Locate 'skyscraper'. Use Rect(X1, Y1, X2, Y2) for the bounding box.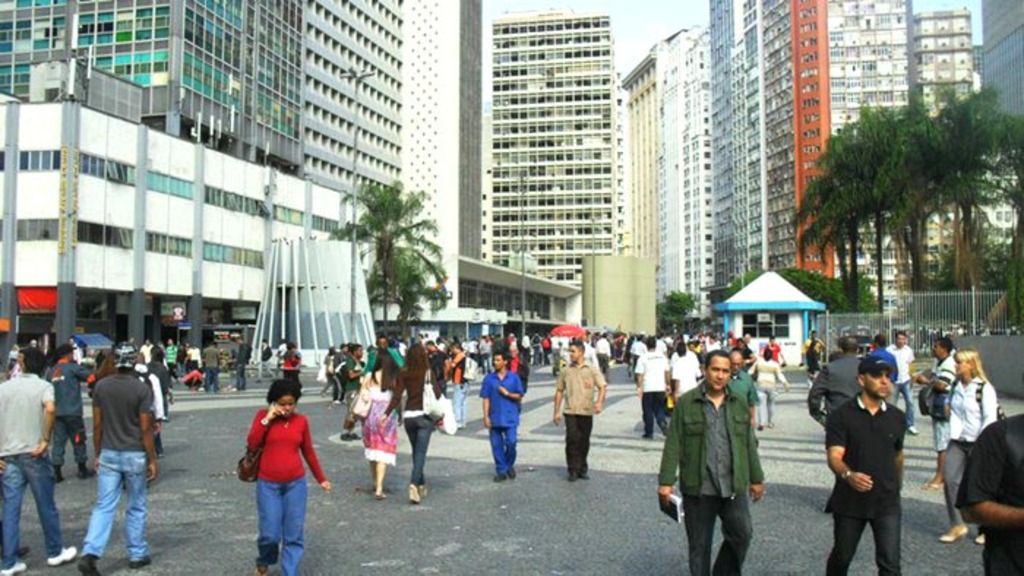
Rect(916, 7, 982, 95).
